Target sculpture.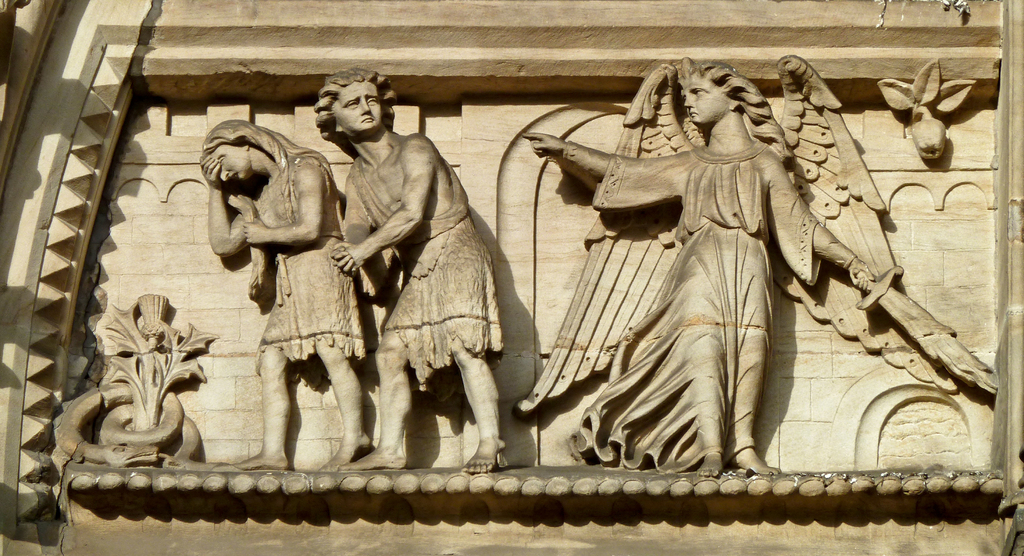
Target region: [left=184, top=117, right=353, bottom=470].
